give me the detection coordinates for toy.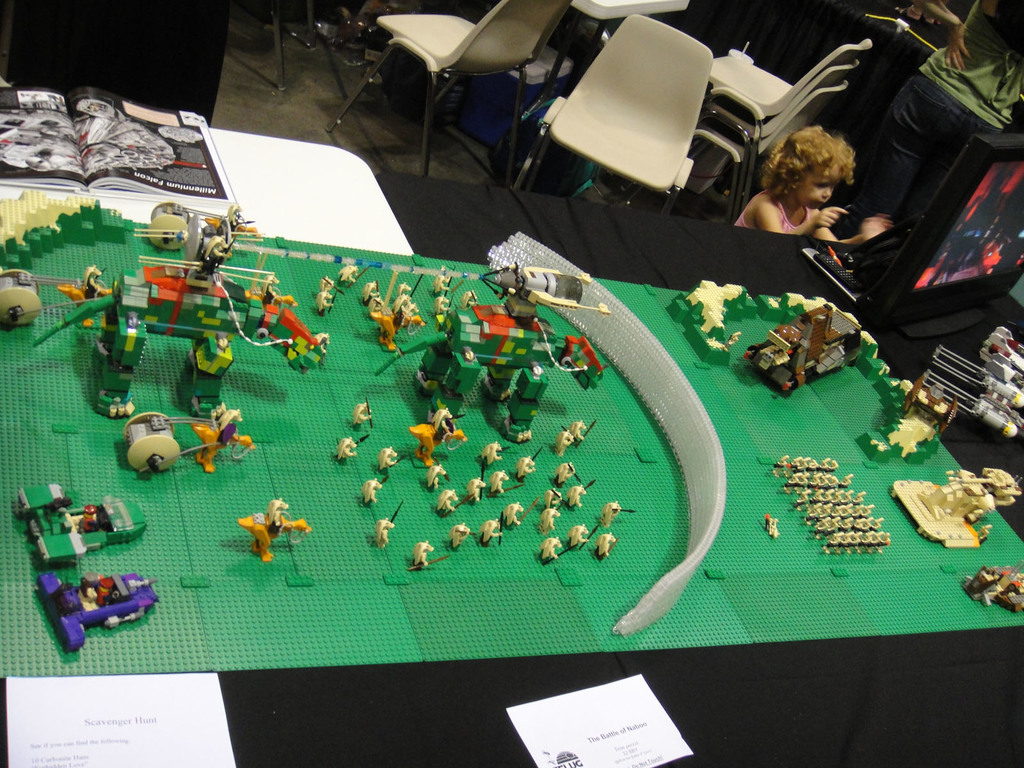
pyautogui.locateOnScreen(461, 288, 476, 314).
